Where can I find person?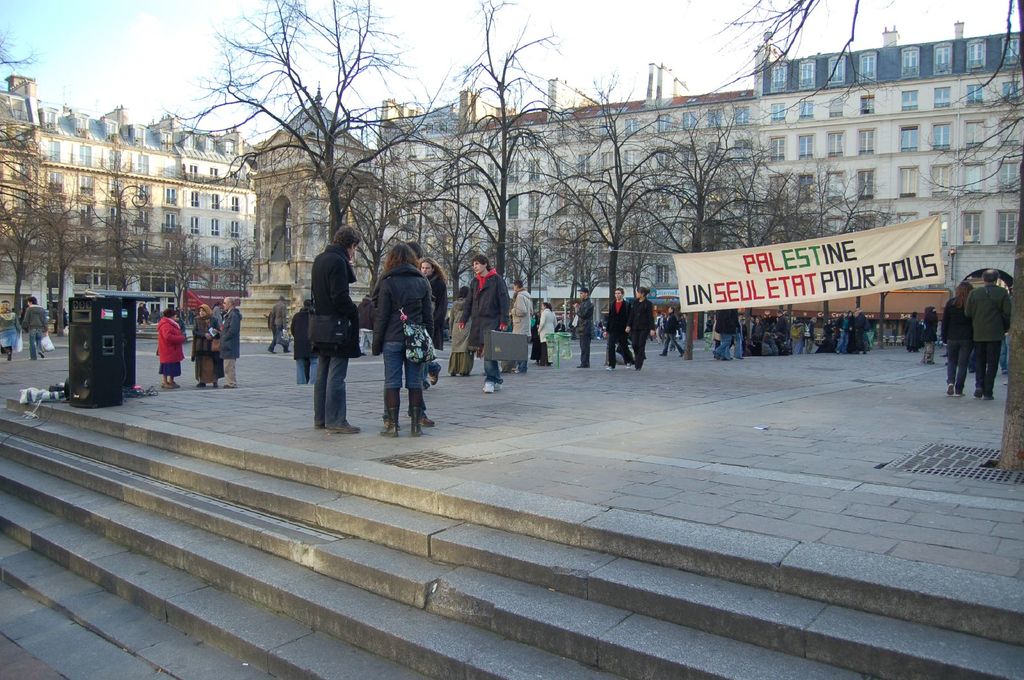
You can find it at select_region(796, 307, 819, 362).
